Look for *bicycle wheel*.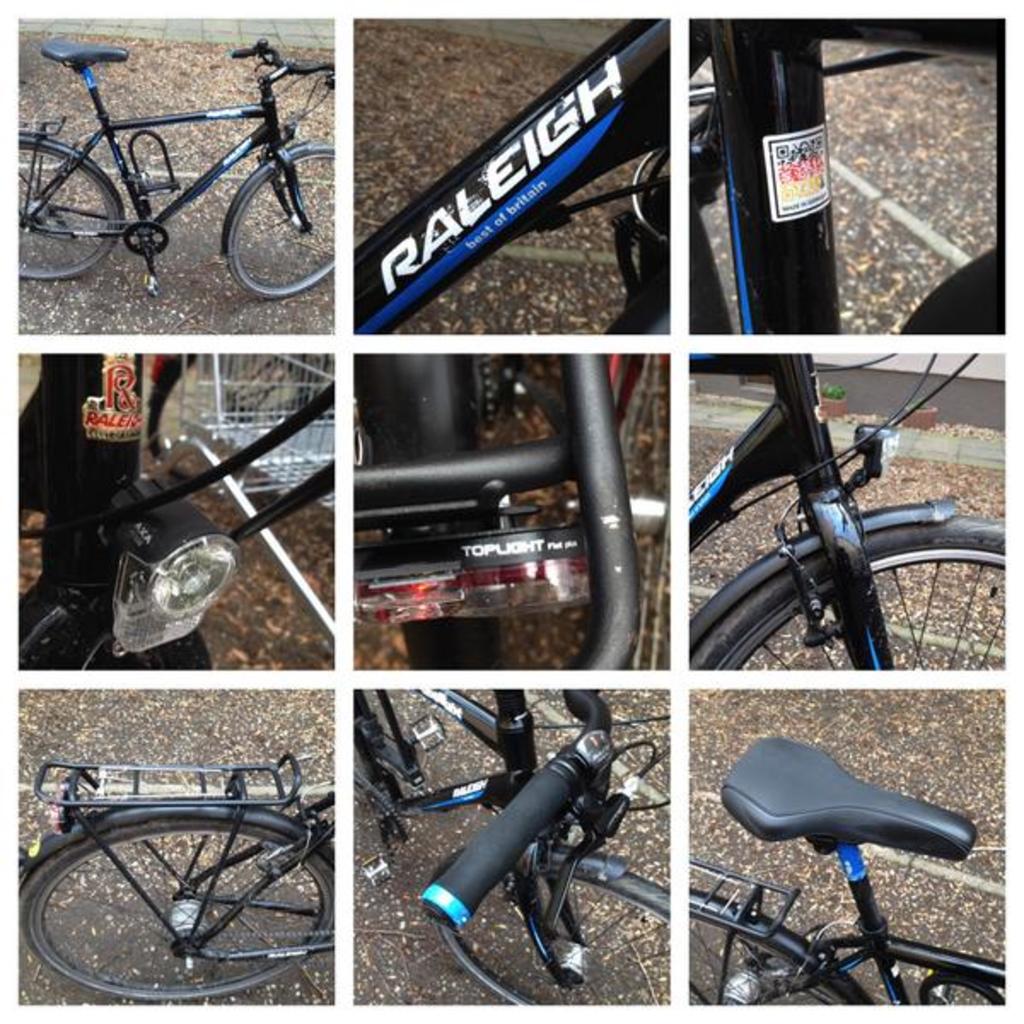
Found: bbox=(691, 510, 1007, 679).
